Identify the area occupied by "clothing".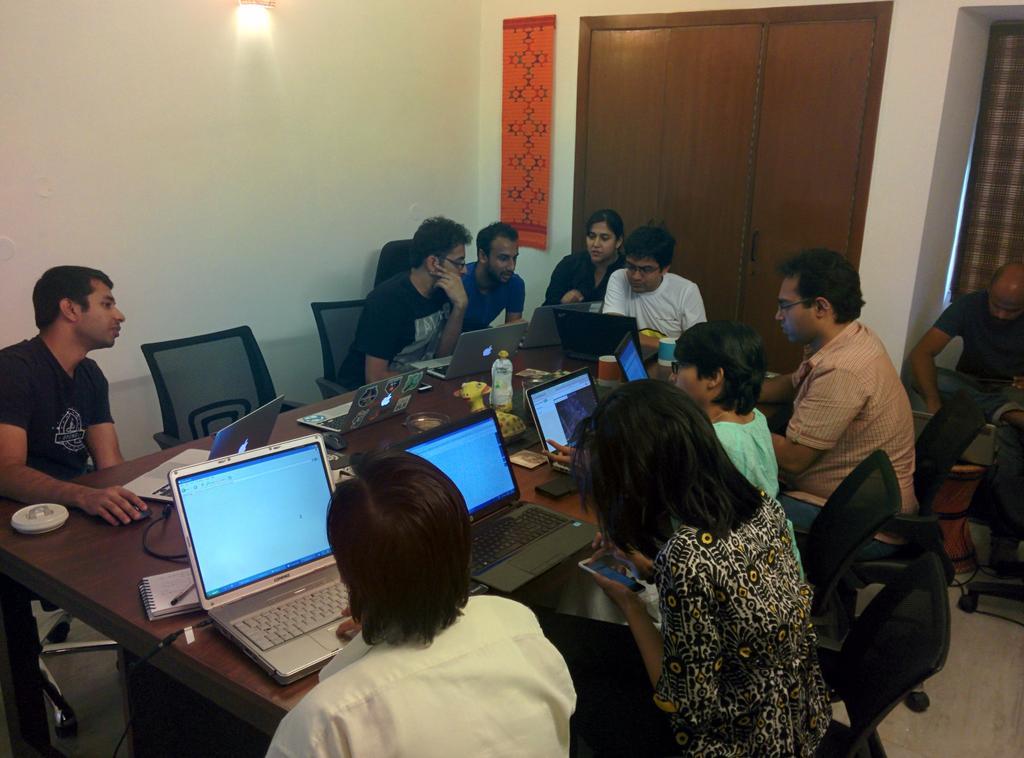
Area: l=652, t=482, r=834, b=757.
